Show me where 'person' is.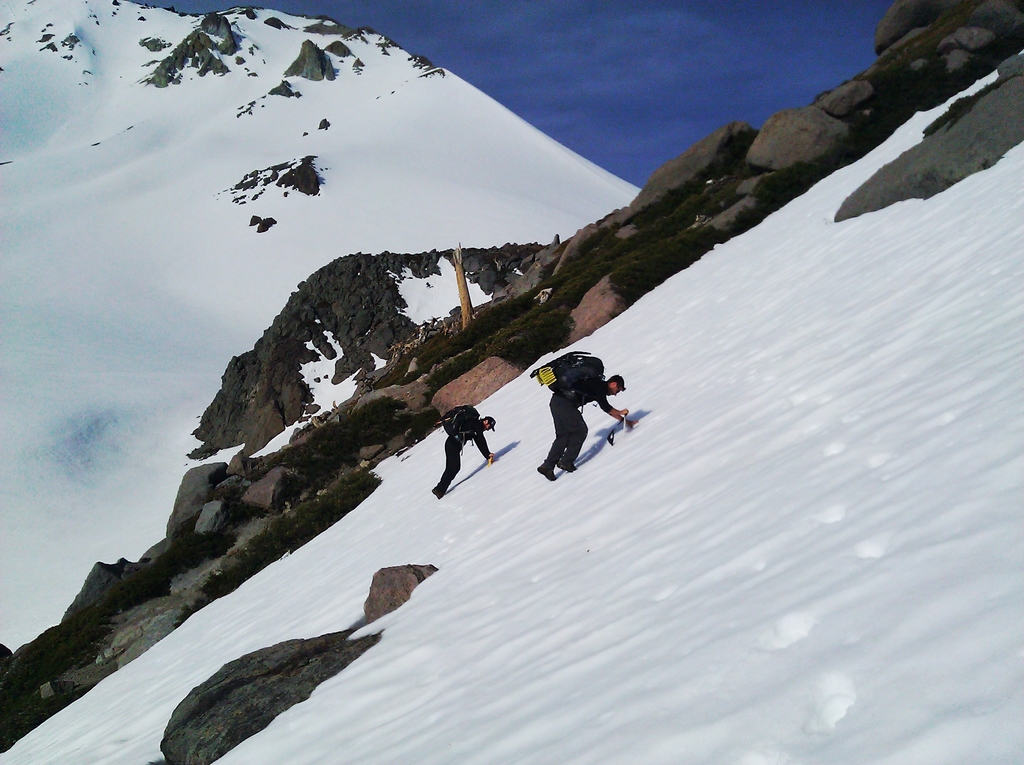
'person' is at l=427, t=402, r=494, b=498.
